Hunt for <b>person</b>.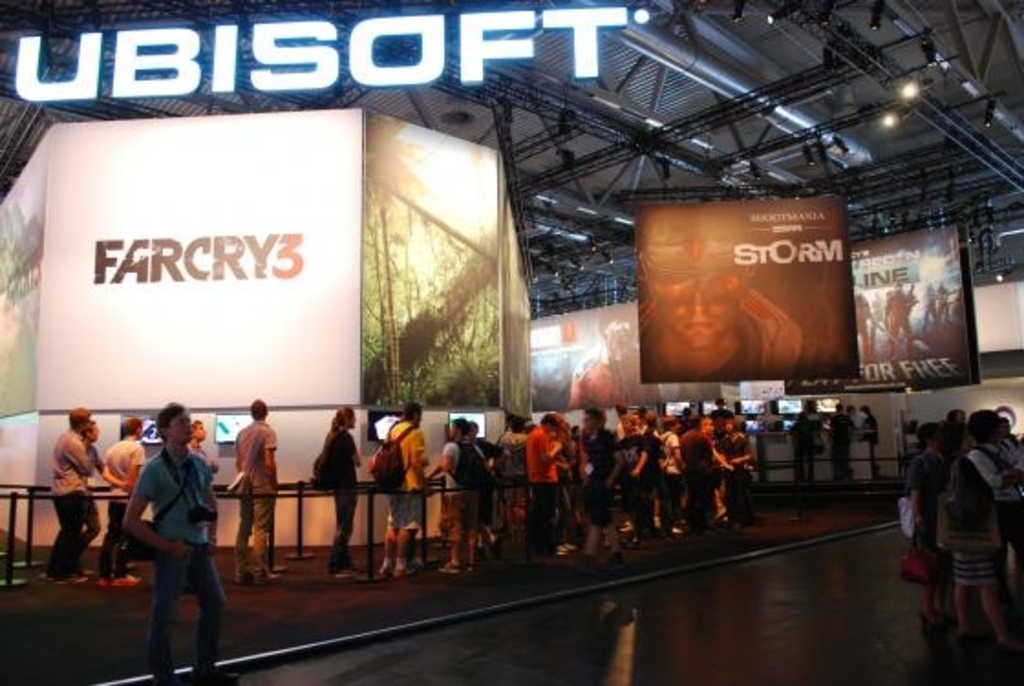
Hunted down at rect(322, 408, 360, 580).
